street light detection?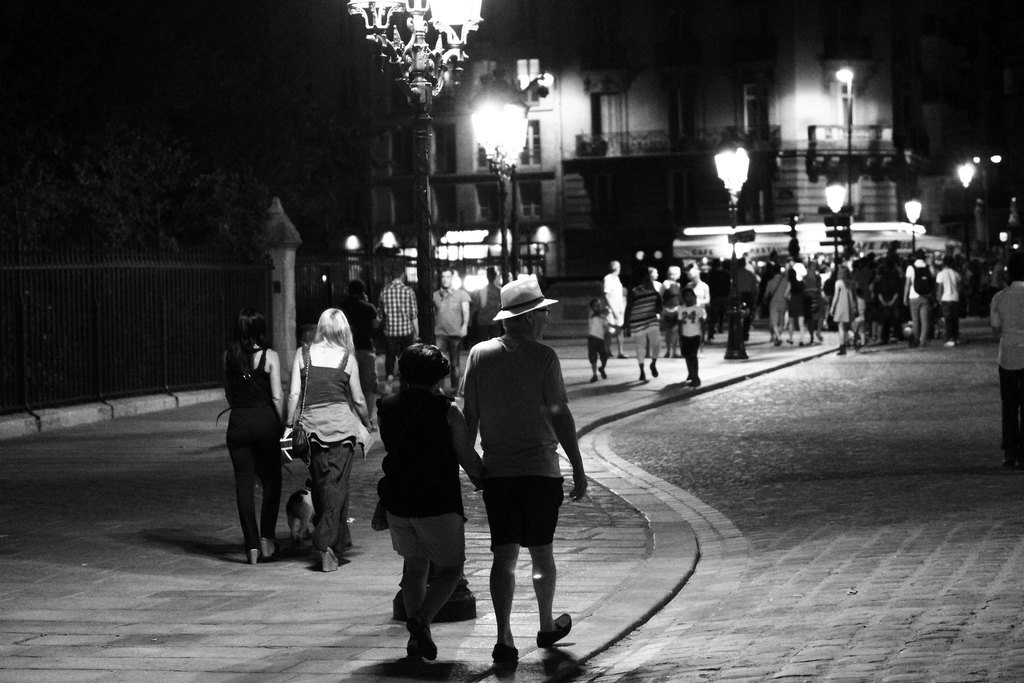
rect(819, 182, 851, 251)
